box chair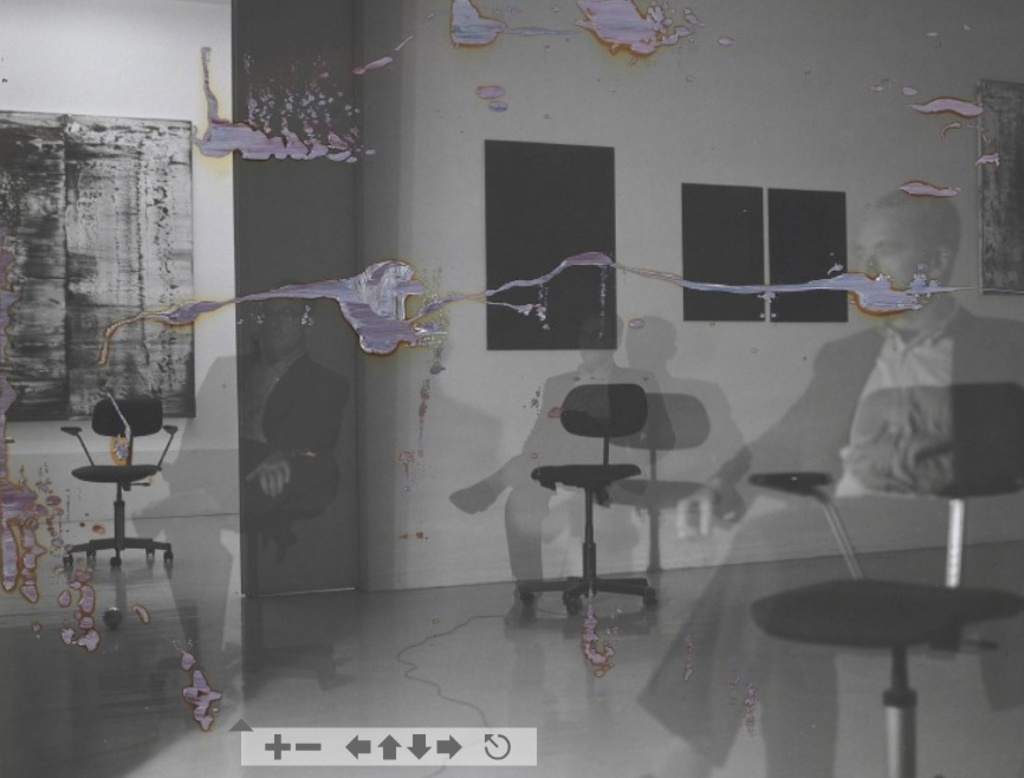
234 469 348 603
